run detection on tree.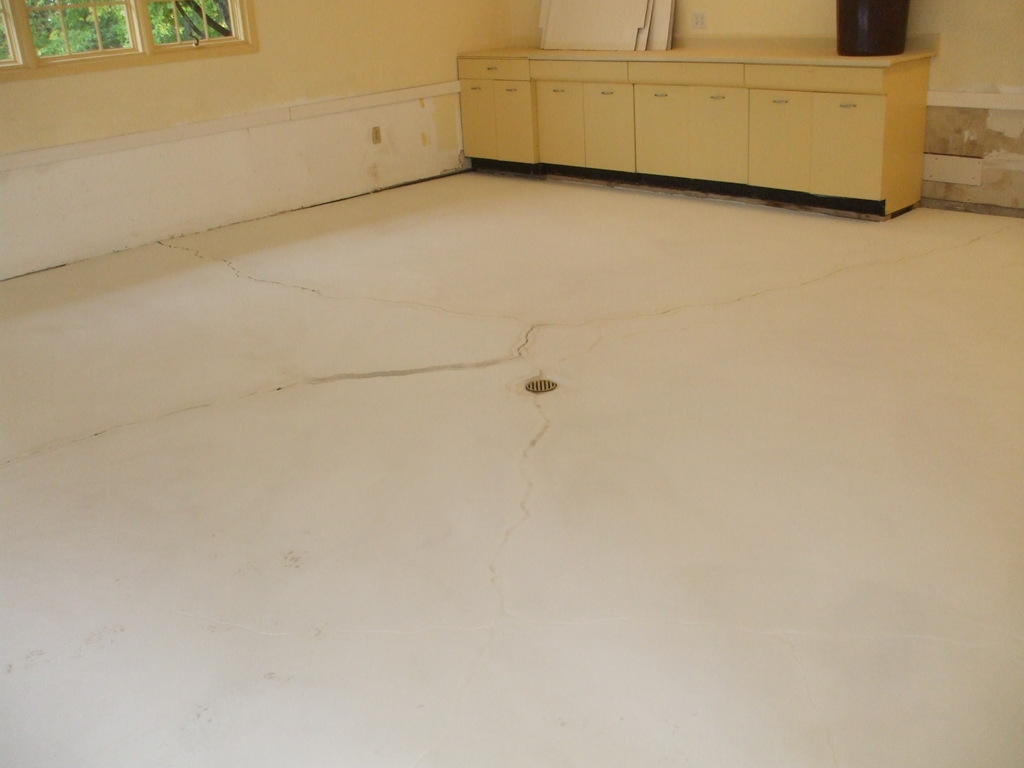
Result: 144 0 235 42.
